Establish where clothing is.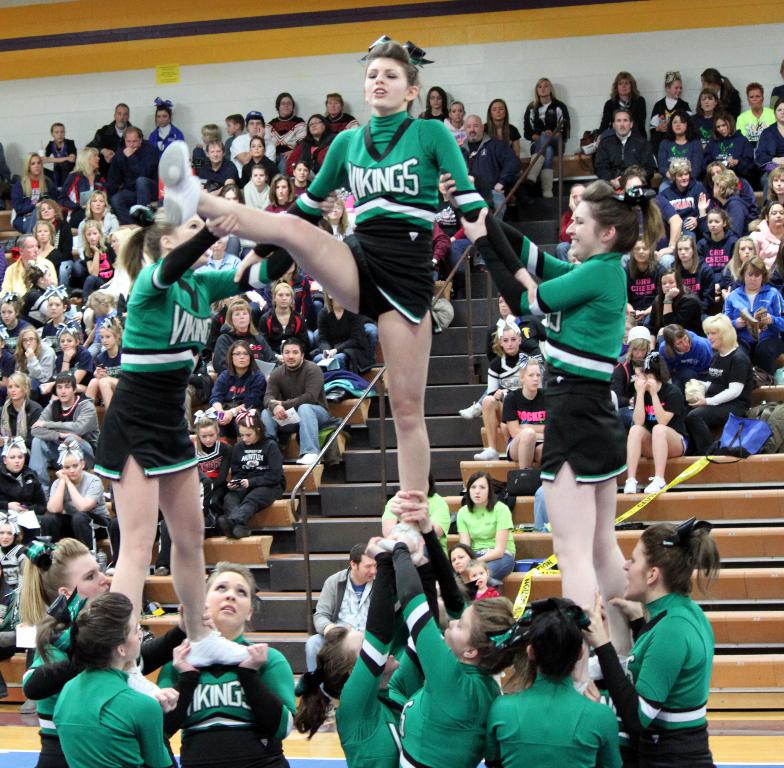
Established at rect(596, 588, 719, 767).
